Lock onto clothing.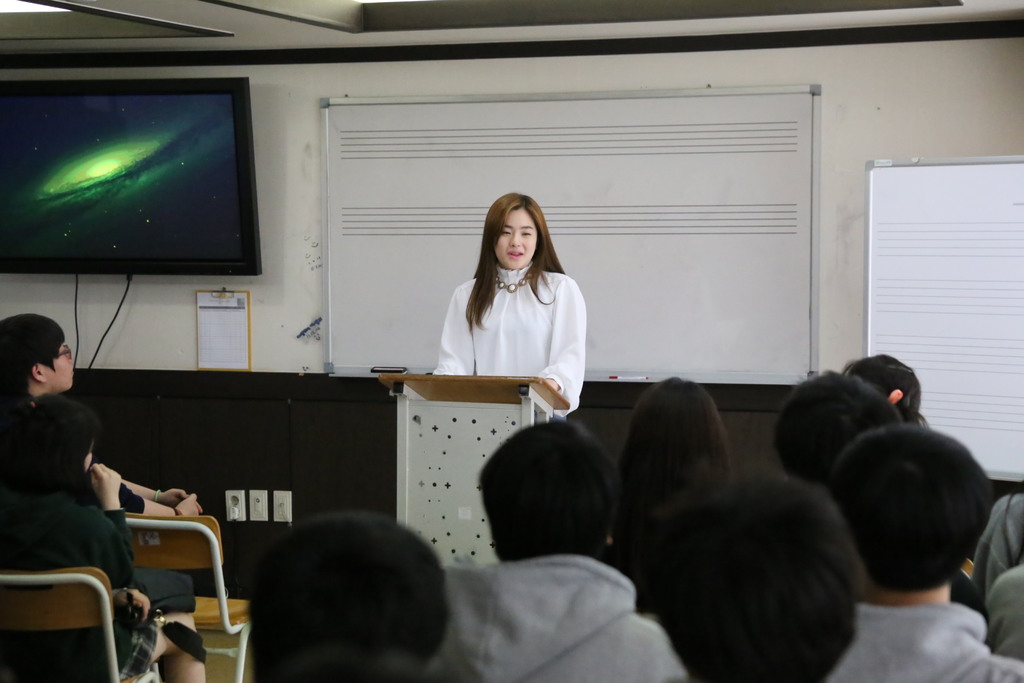
Locked: crop(822, 594, 1023, 682).
